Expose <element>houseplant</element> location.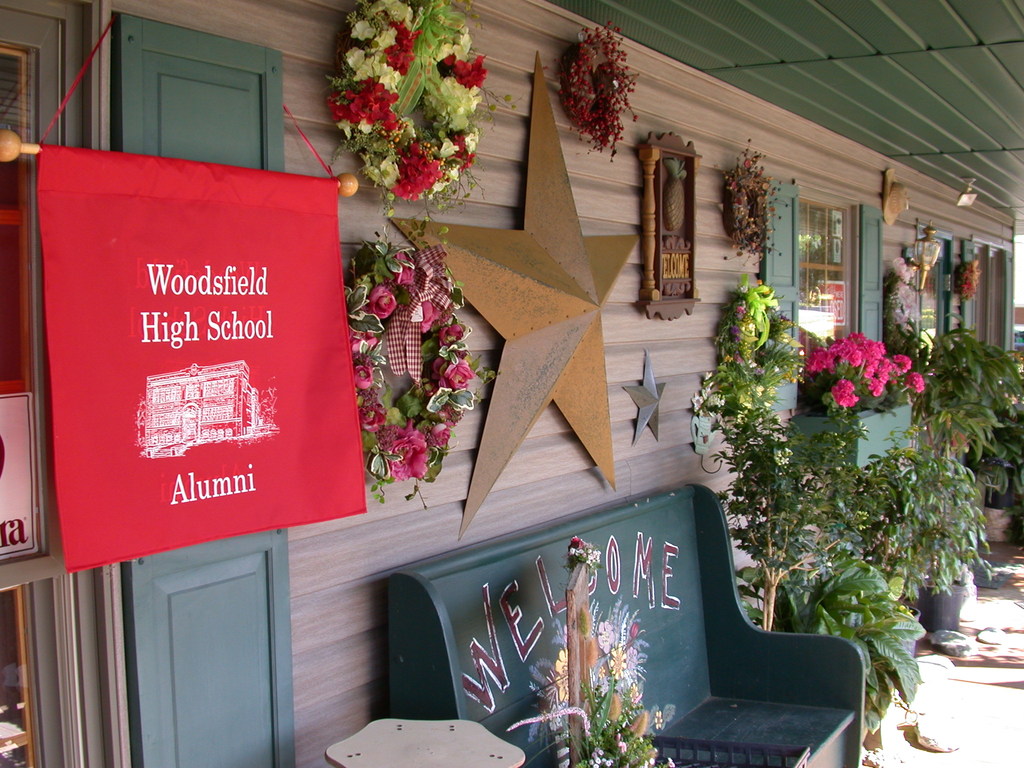
Exposed at bbox=[952, 403, 1023, 545].
